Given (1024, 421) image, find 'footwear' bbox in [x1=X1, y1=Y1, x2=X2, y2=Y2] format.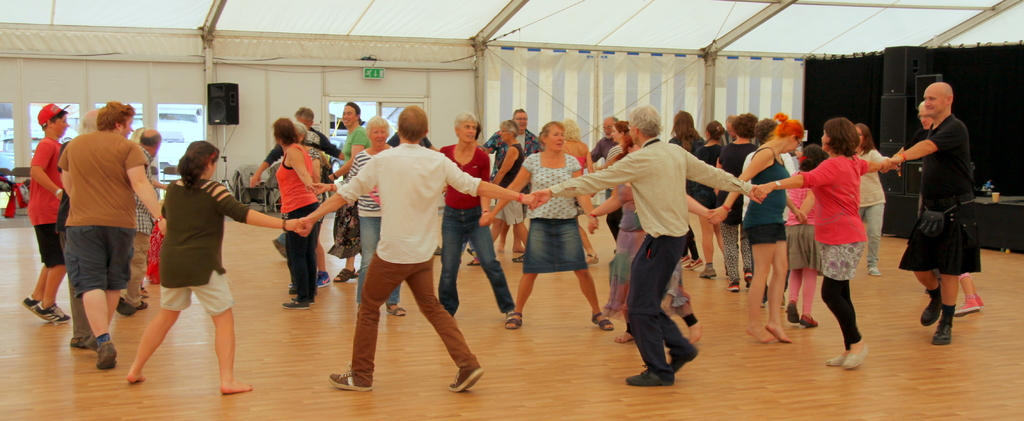
[x1=286, y1=283, x2=296, y2=289].
